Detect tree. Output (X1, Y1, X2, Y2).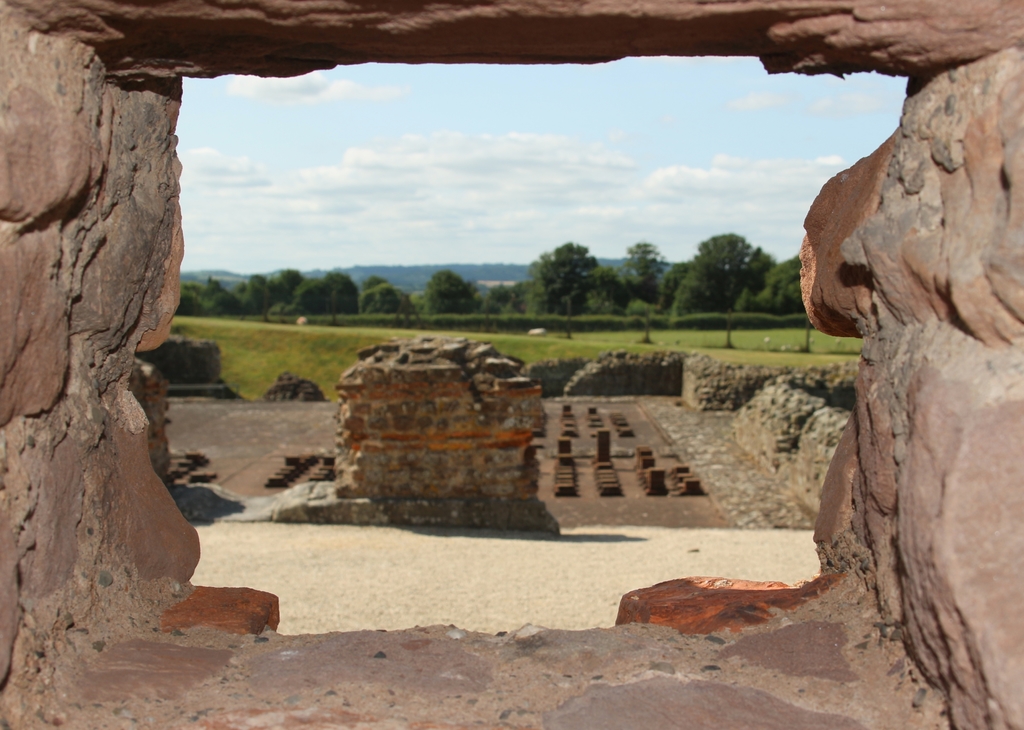
(527, 243, 600, 323).
